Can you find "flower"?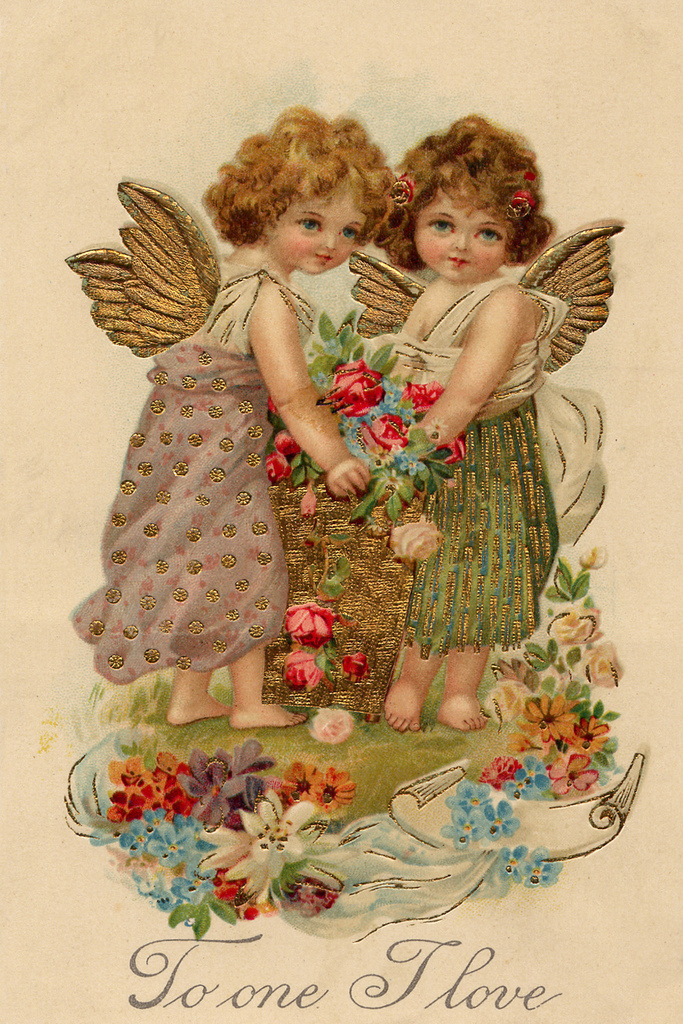
Yes, bounding box: {"x1": 158, "y1": 431, "x2": 172, "y2": 445}.
